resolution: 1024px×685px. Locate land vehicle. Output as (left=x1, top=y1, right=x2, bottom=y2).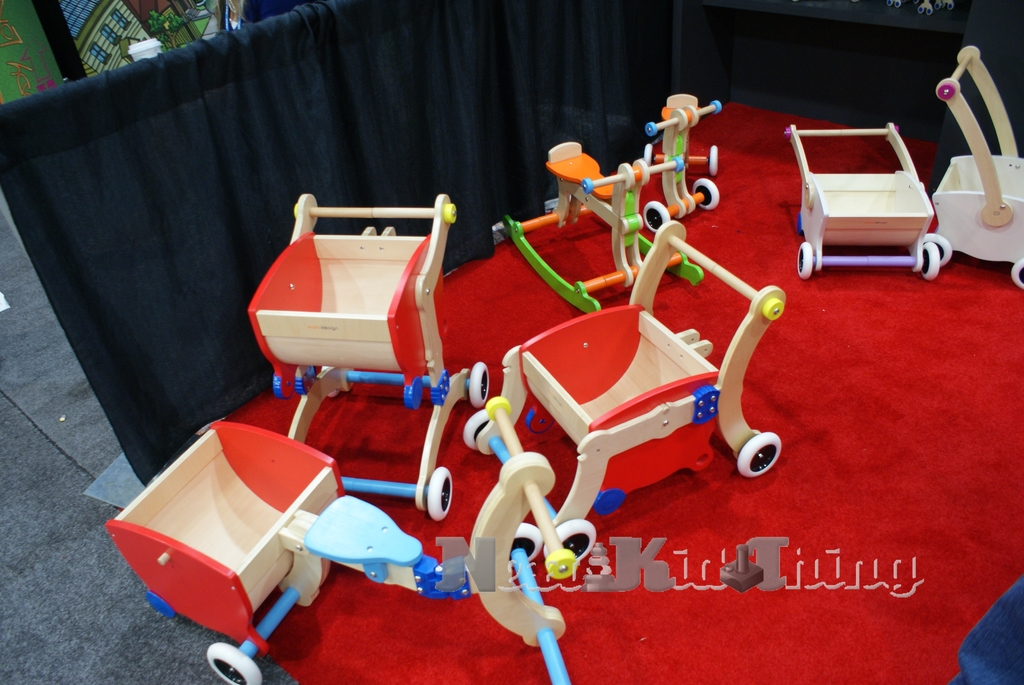
(left=784, top=116, right=944, bottom=291).
